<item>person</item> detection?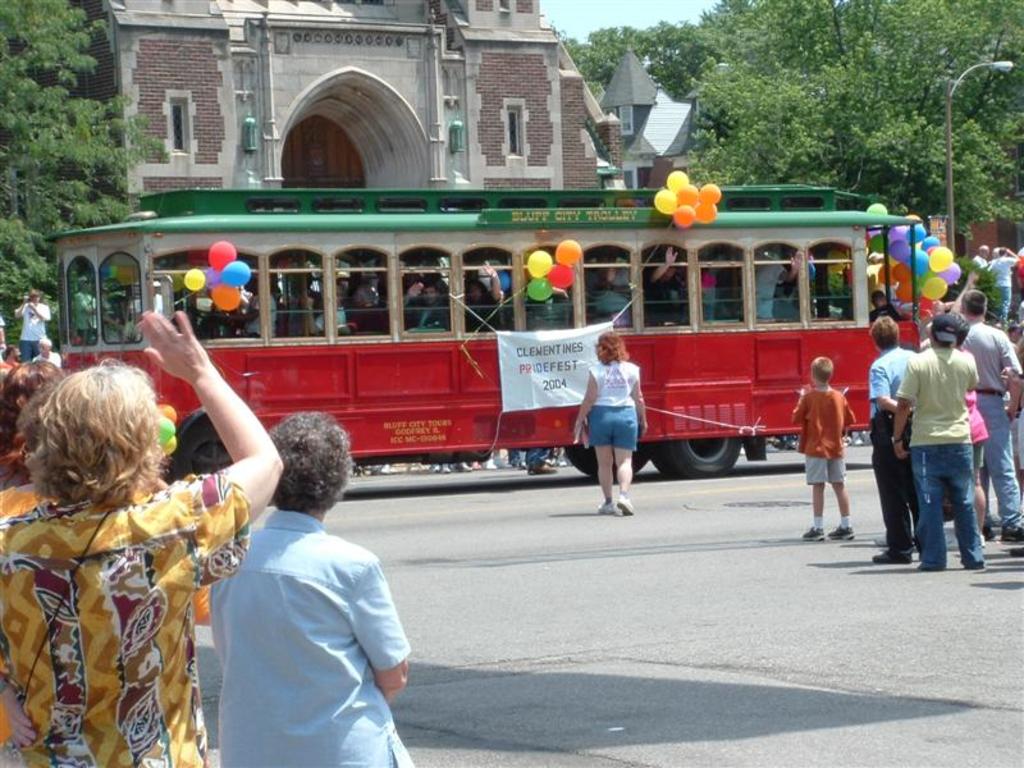
(888,315,989,568)
